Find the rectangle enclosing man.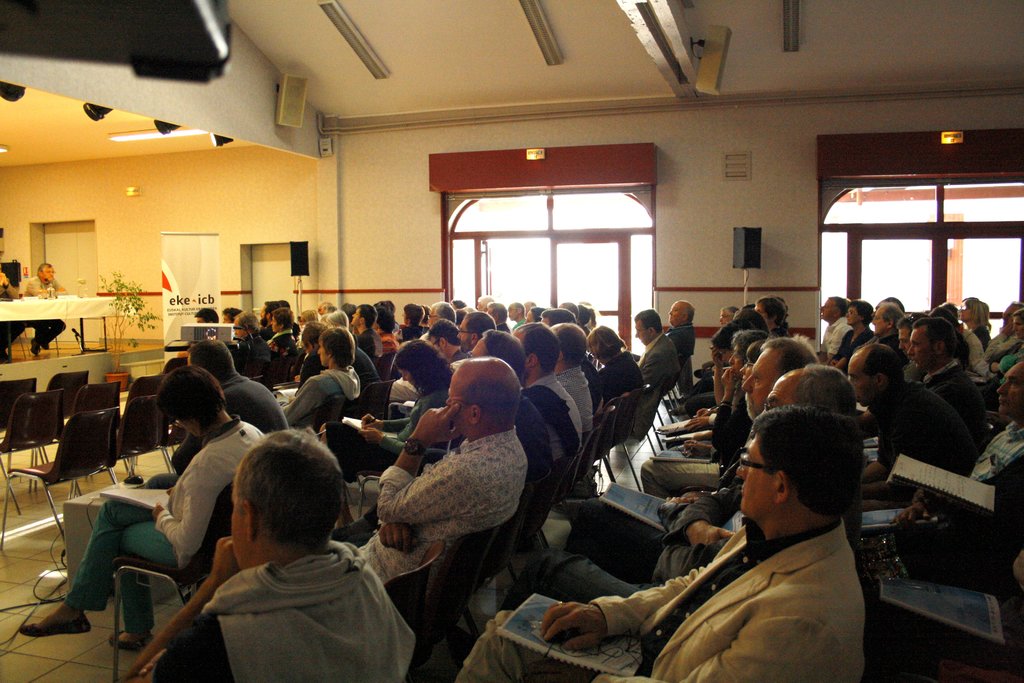
457 406 866 682.
